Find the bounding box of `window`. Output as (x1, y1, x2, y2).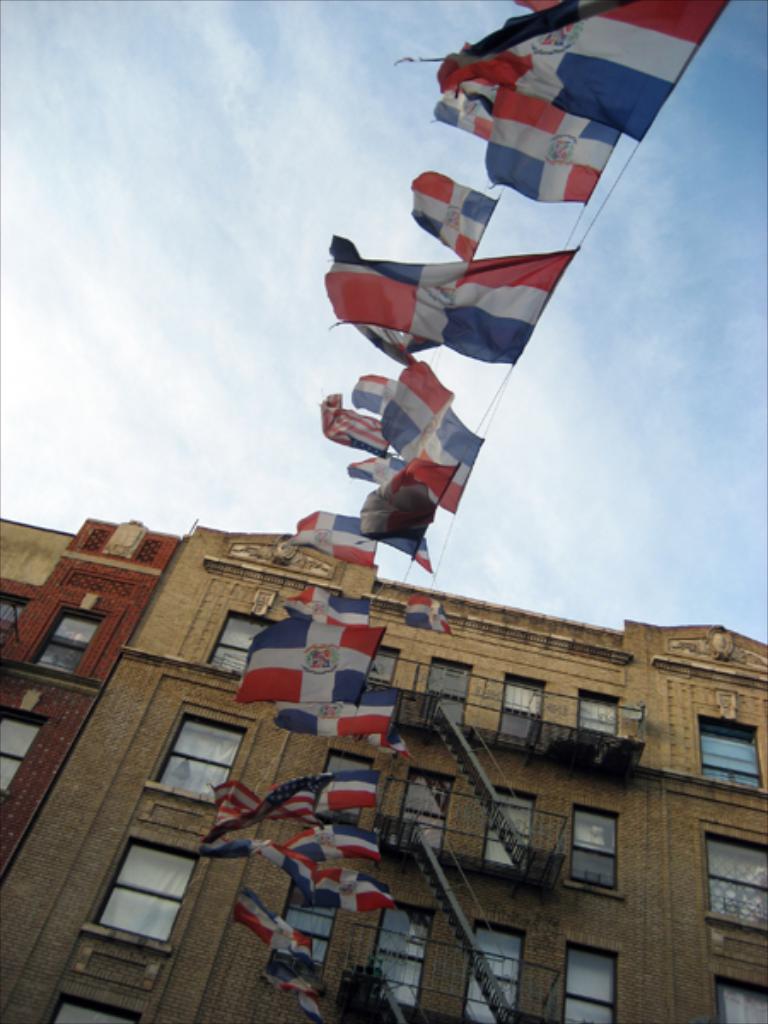
(558, 939, 618, 1022).
